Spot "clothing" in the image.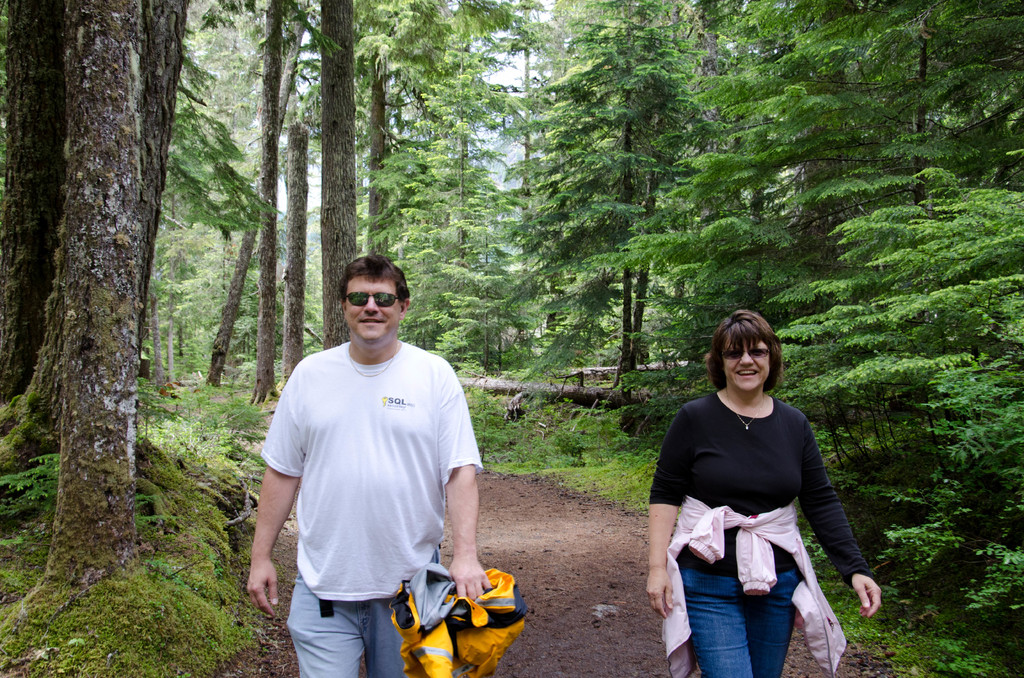
"clothing" found at {"x1": 656, "y1": 361, "x2": 851, "y2": 654}.
